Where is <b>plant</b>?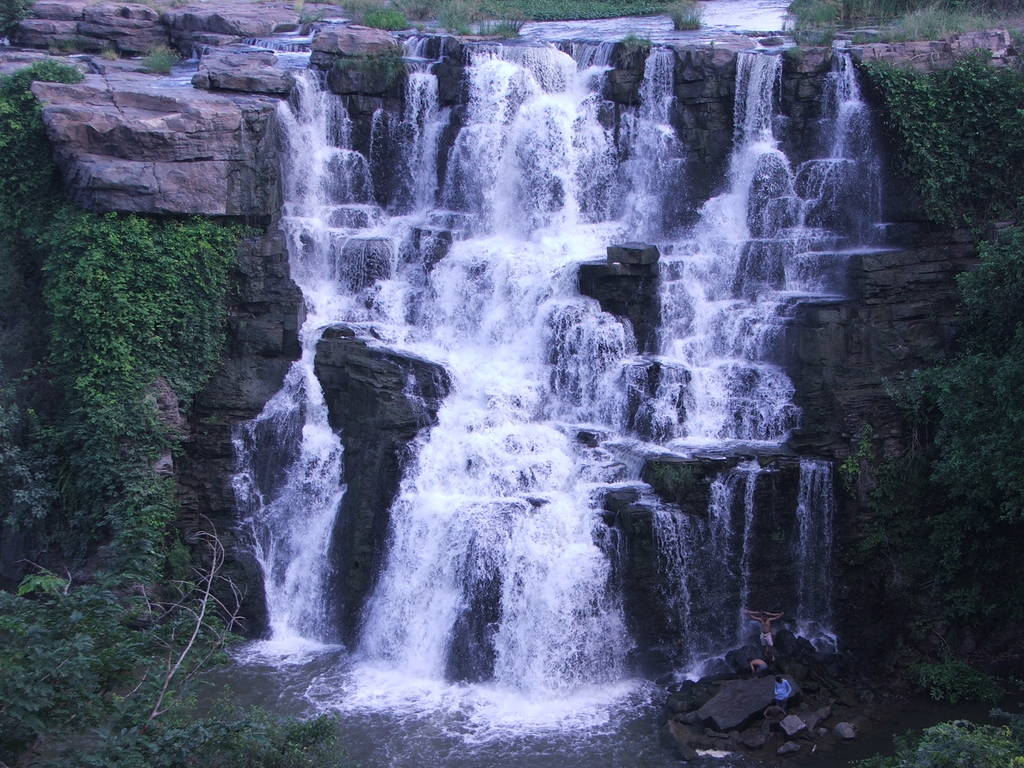
left=102, top=47, right=123, bottom=60.
